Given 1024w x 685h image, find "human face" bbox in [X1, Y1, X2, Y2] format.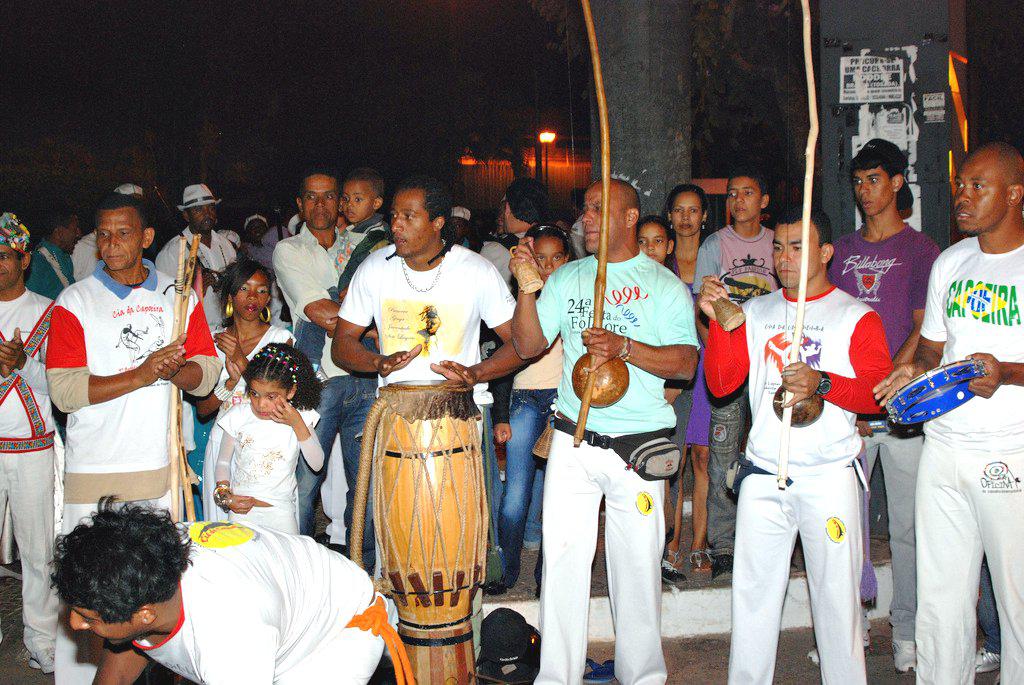
[393, 188, 435, 252].
